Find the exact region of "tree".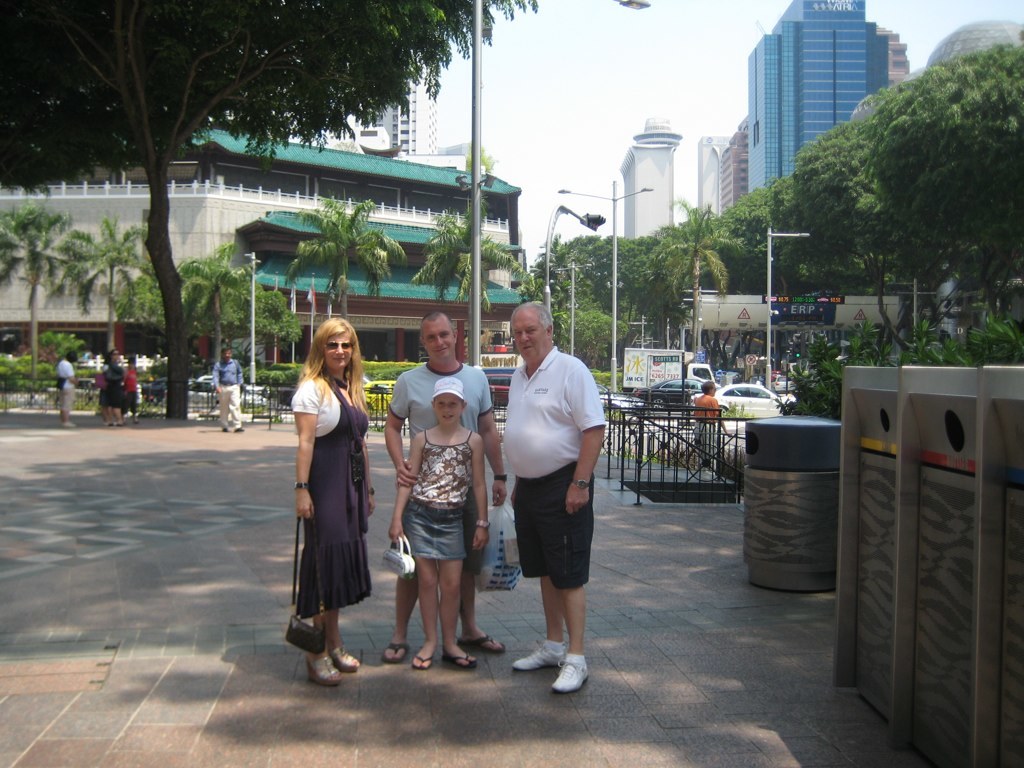
Exact region: (51,216,151,358).
